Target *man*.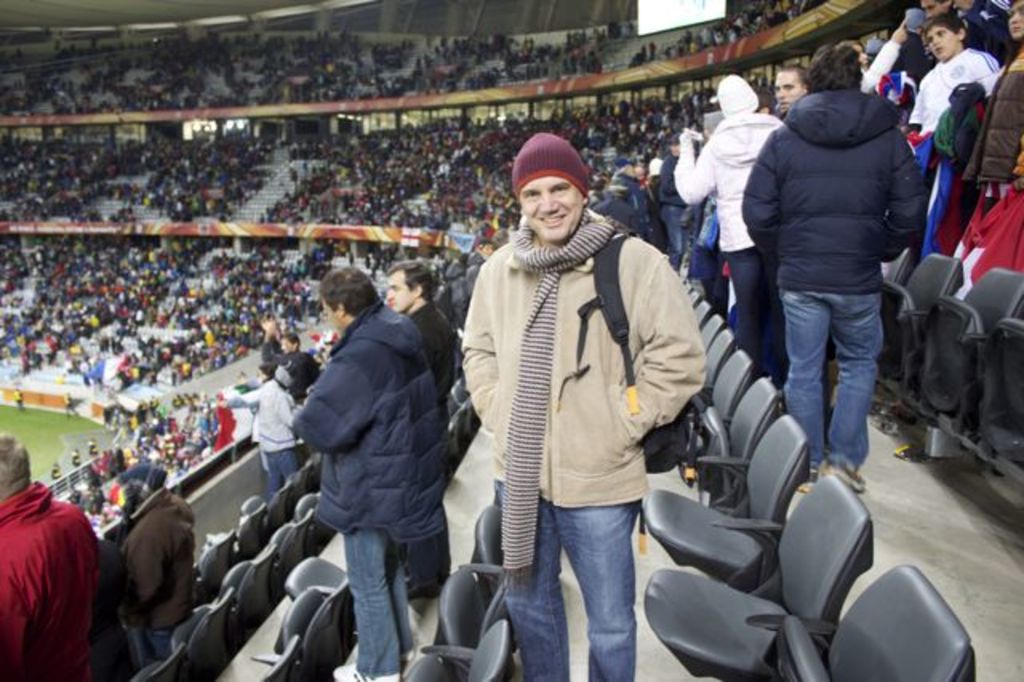
Target region: x1=259, y1=315, x2=318, y2=400.
